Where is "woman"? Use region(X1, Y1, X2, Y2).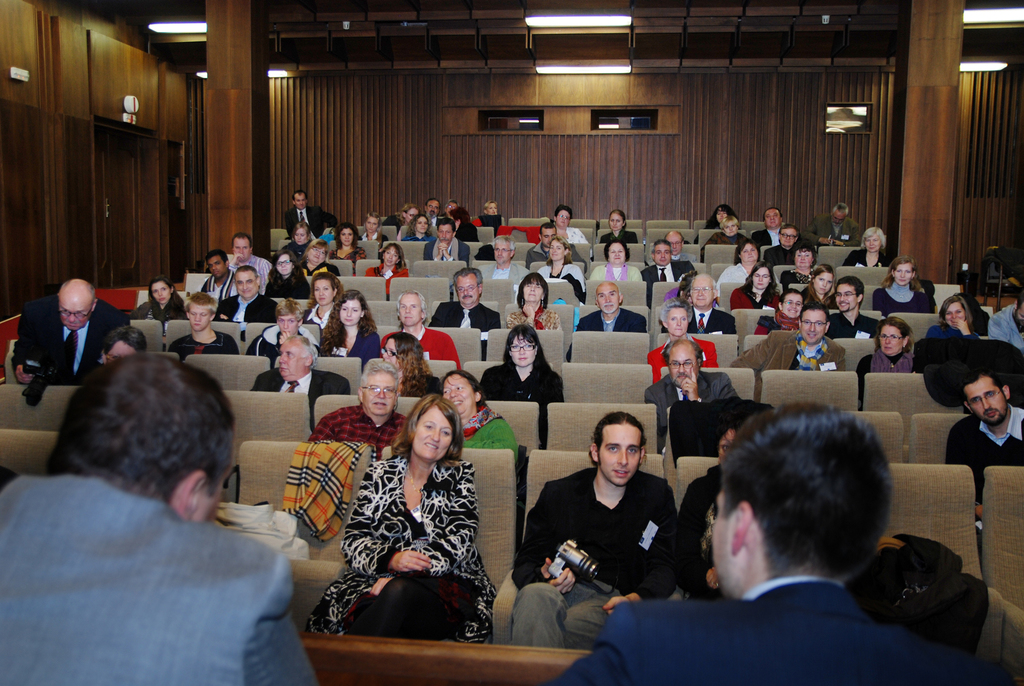
region(575, 280, 649, 335).
